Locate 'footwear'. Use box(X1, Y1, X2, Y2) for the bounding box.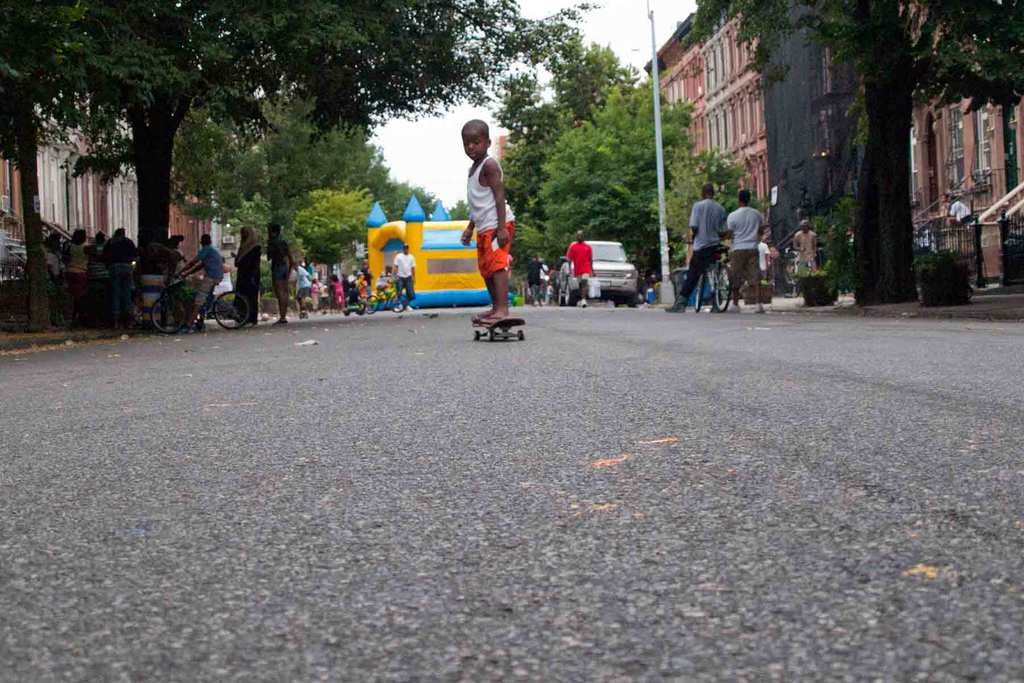
box(707, 300, 719, 313).
